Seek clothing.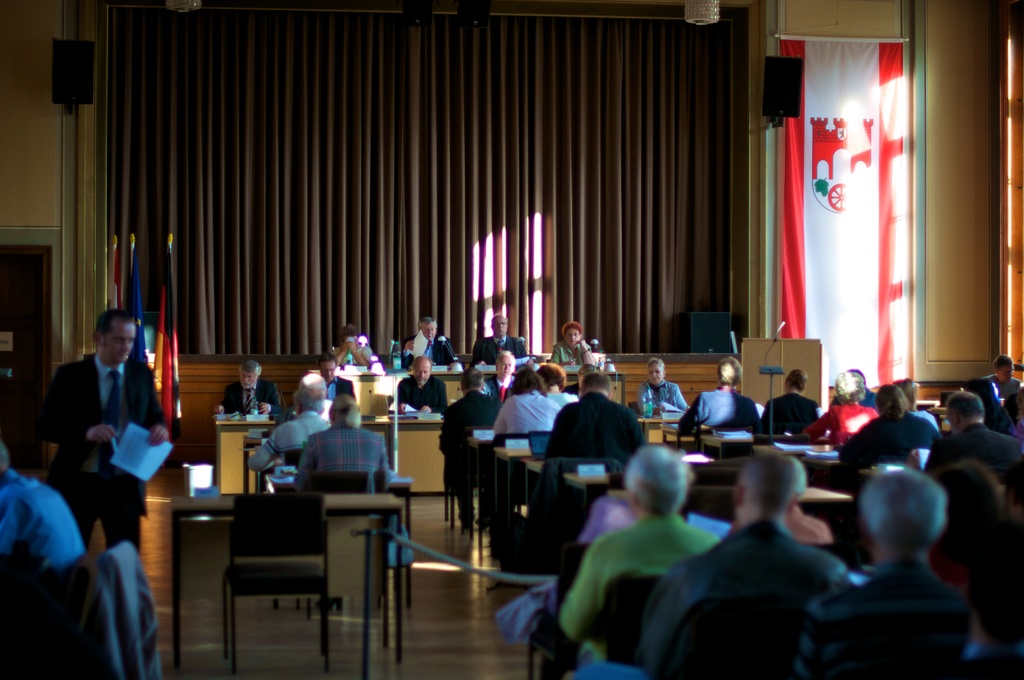
(x1=790, y1=551, x2=952, y2=679).
